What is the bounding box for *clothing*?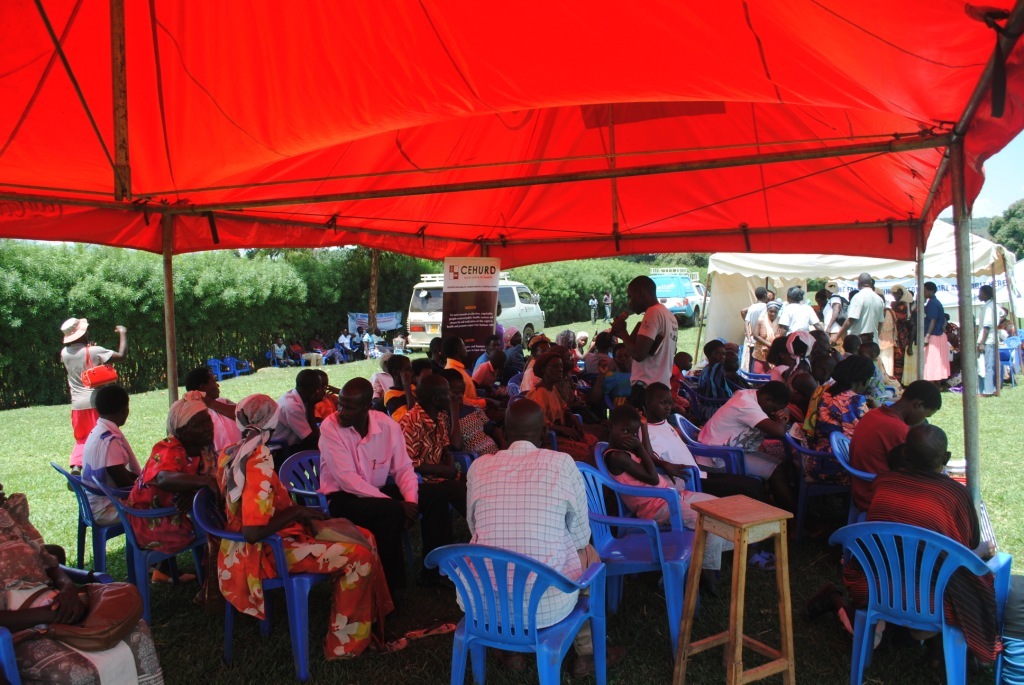
(left=818, top=297, right=841, bottom=348).
